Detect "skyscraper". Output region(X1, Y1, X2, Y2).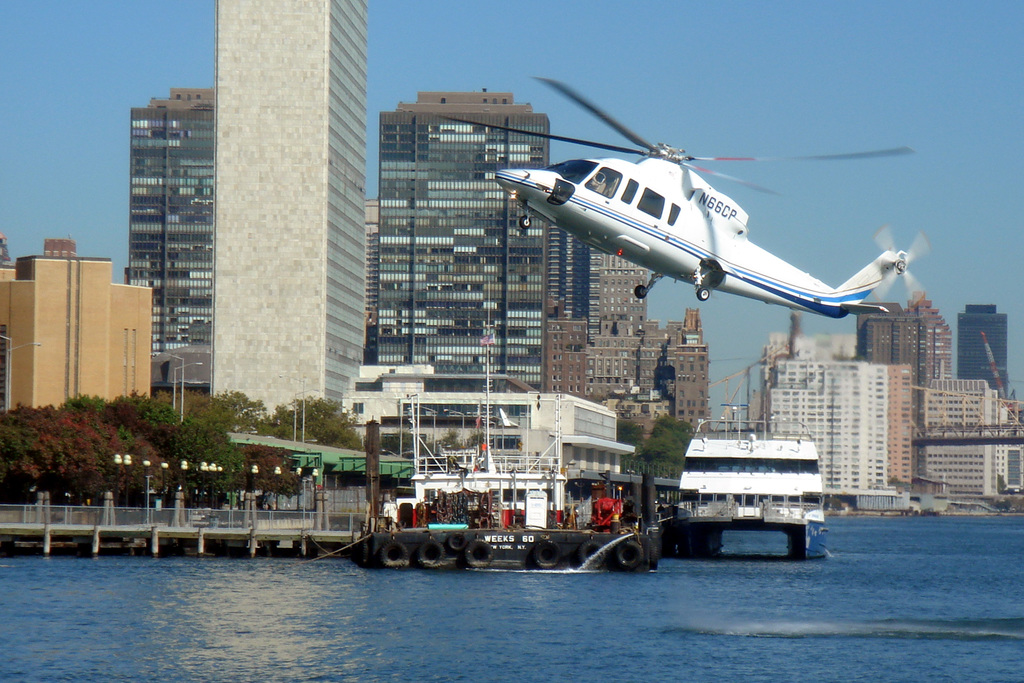
region(209, 0, 368, 425).
